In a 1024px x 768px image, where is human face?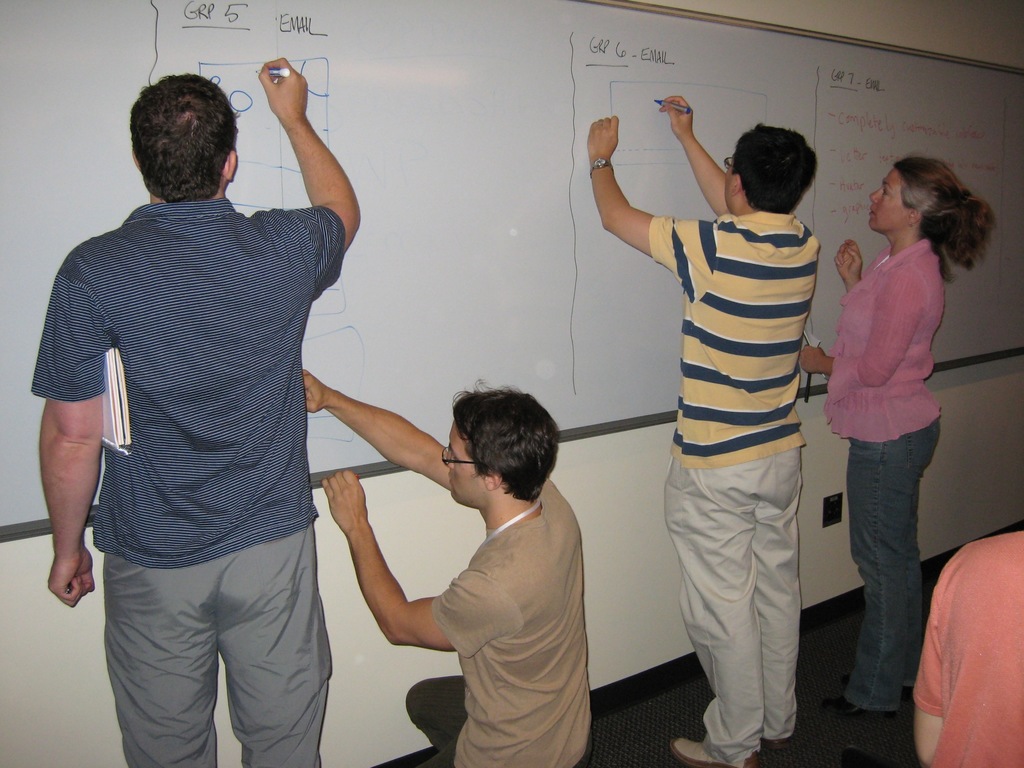
select_region(873, 167, 914, 230).
